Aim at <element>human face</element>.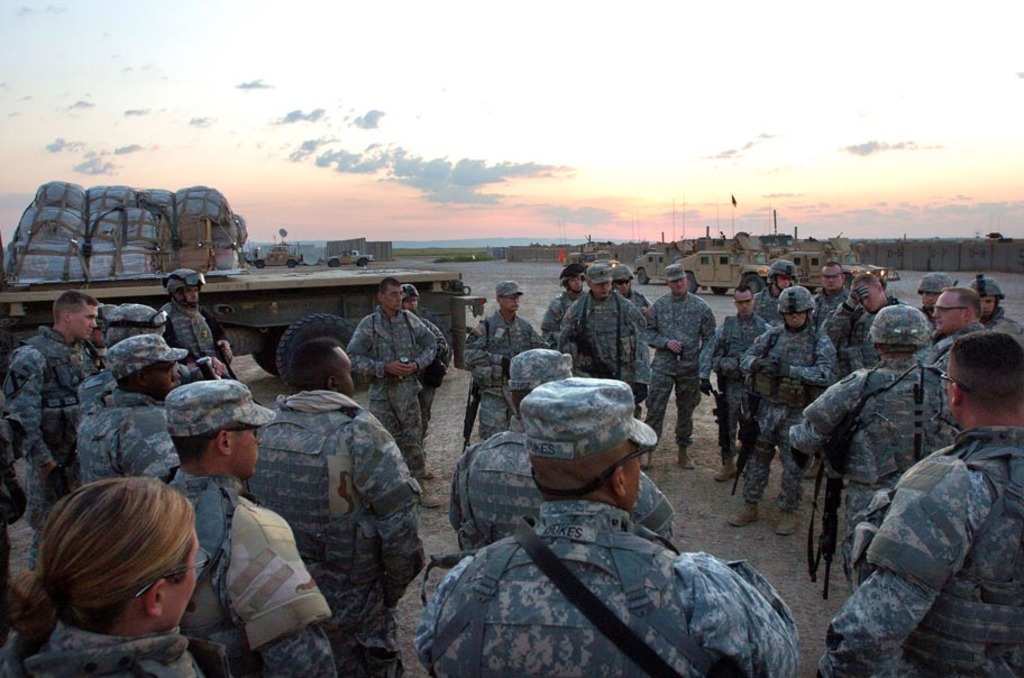
Aimed at l=734, t=292, r=756, b=318.
